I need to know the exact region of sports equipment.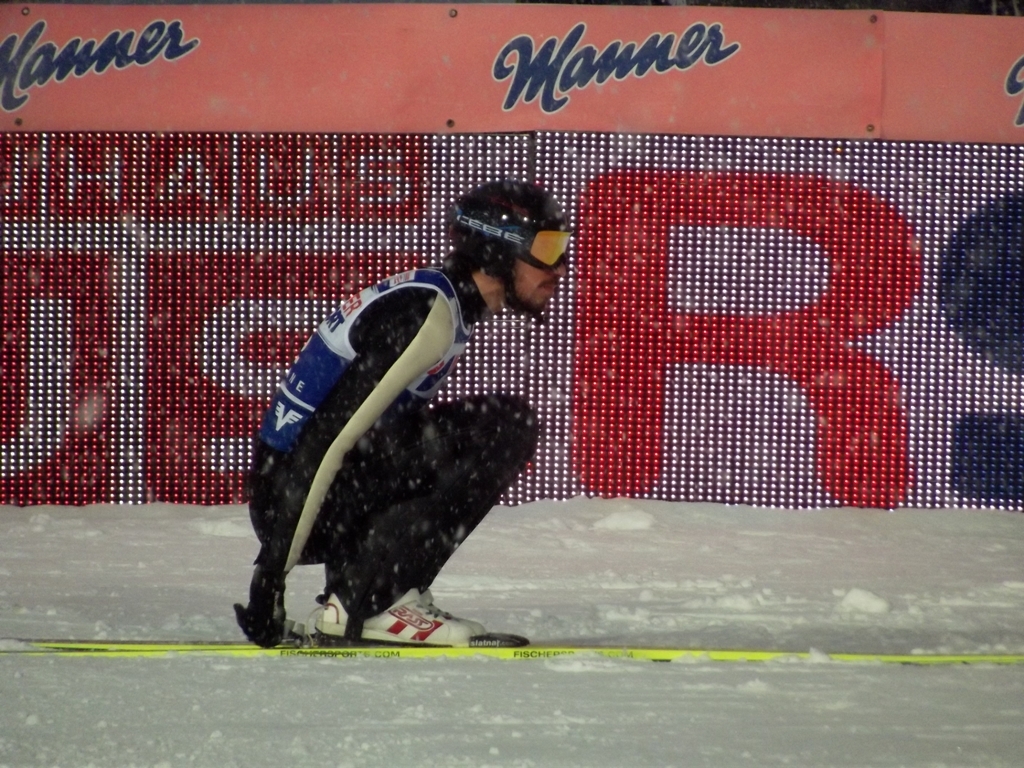
Region: {"x1": 229, "y1": 550, "x2": 299, "y2": 646}.
